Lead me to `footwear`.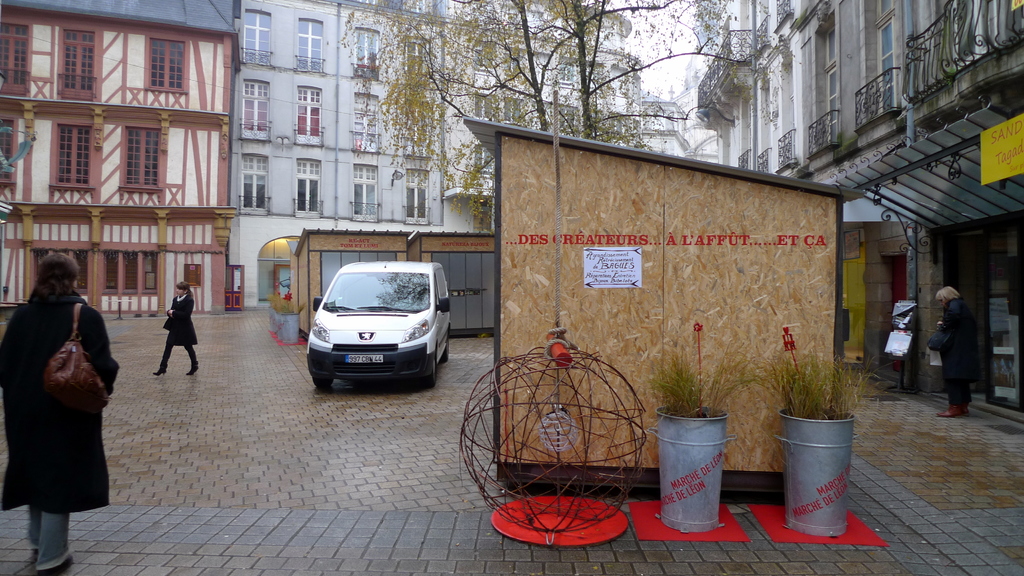
Lead to region(934, 403, 963, 419).
